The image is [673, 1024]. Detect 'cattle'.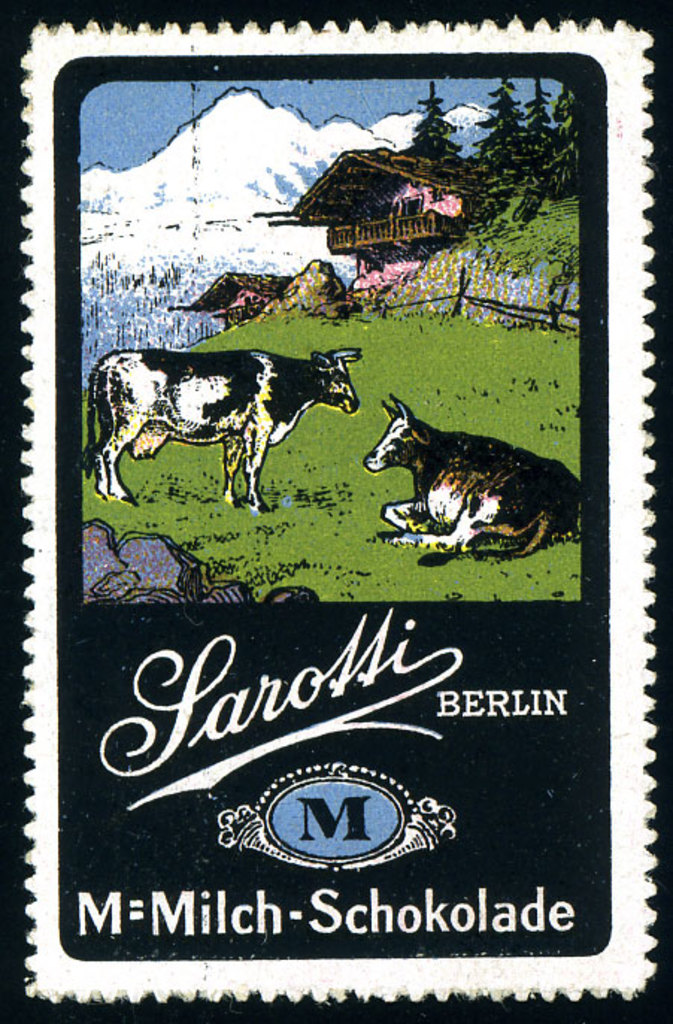
Detection: locate(363, 399, 579, 564).
